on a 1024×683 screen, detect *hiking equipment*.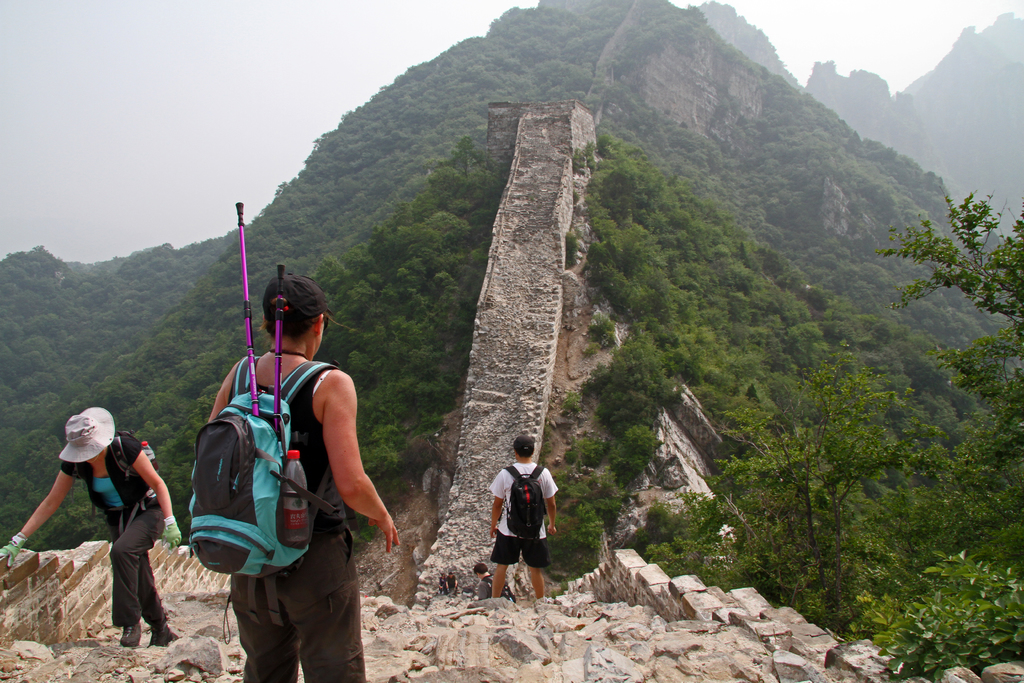
115:627:144:646.
